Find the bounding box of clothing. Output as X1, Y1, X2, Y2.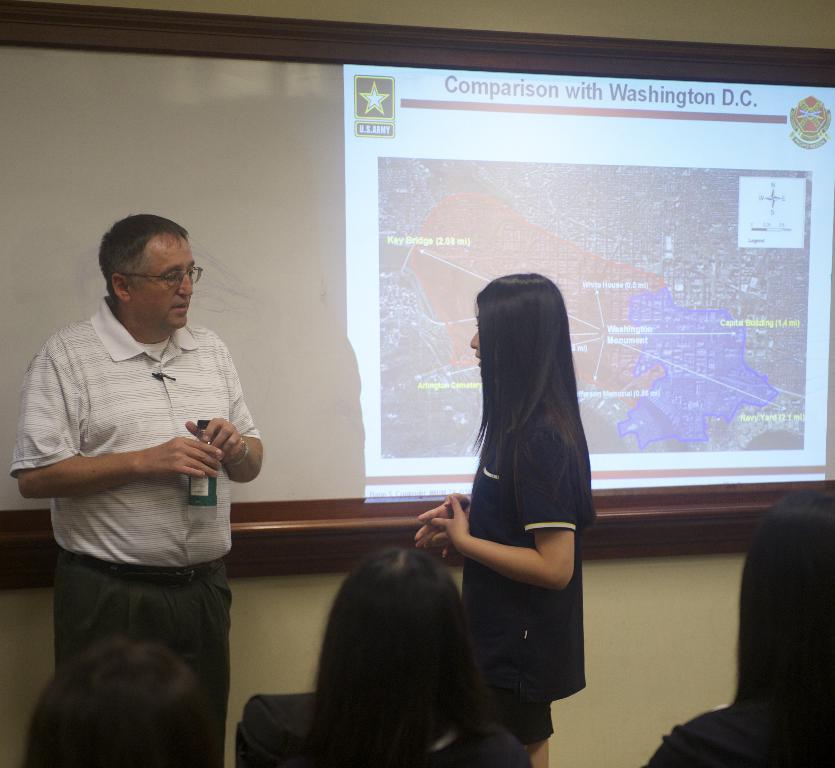
461, 407, 590, 747.
